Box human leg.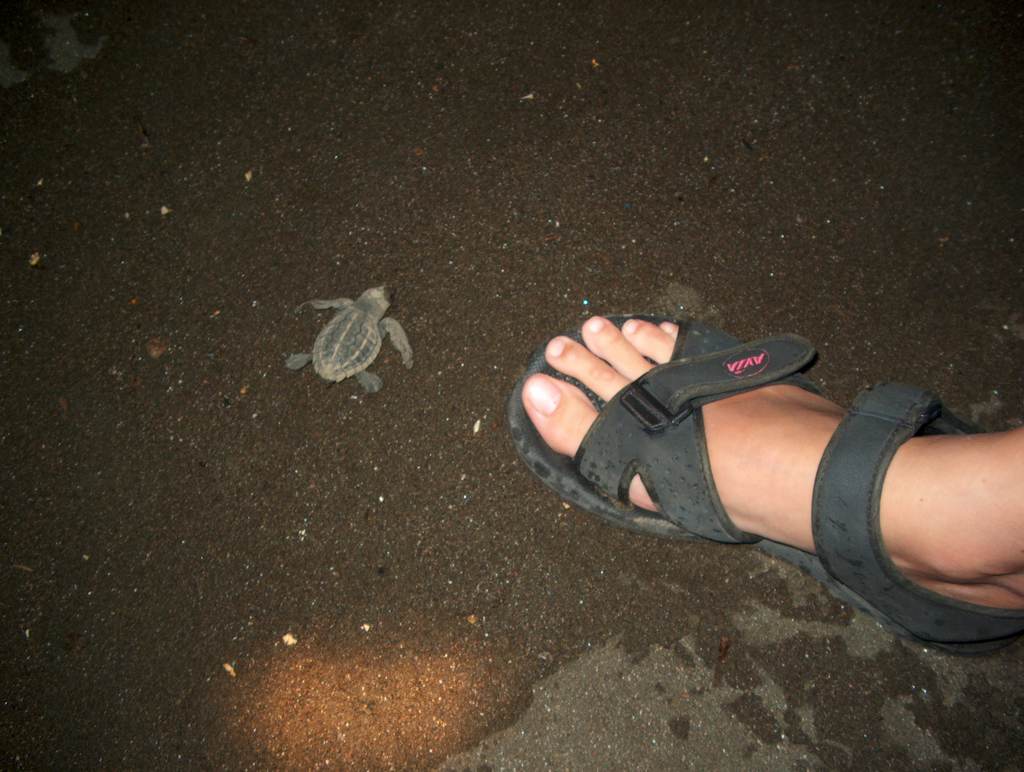
BBox(509, 315, 1023, 662).
